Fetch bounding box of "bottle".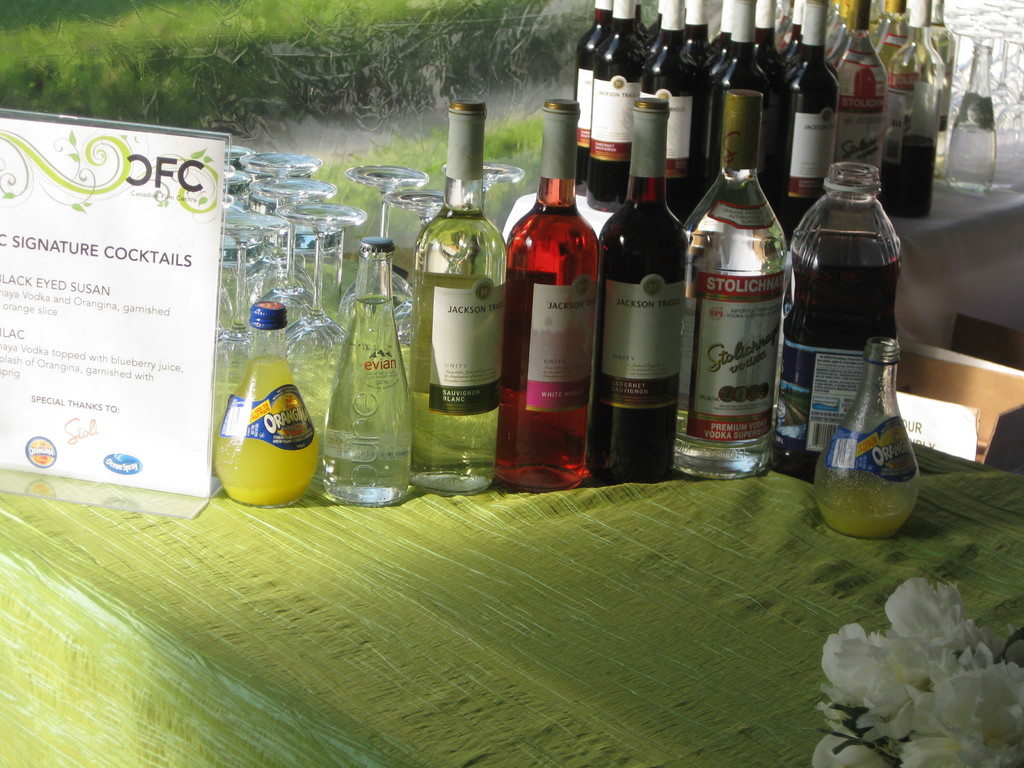
Bbox: (876, 0, 913, 67).
